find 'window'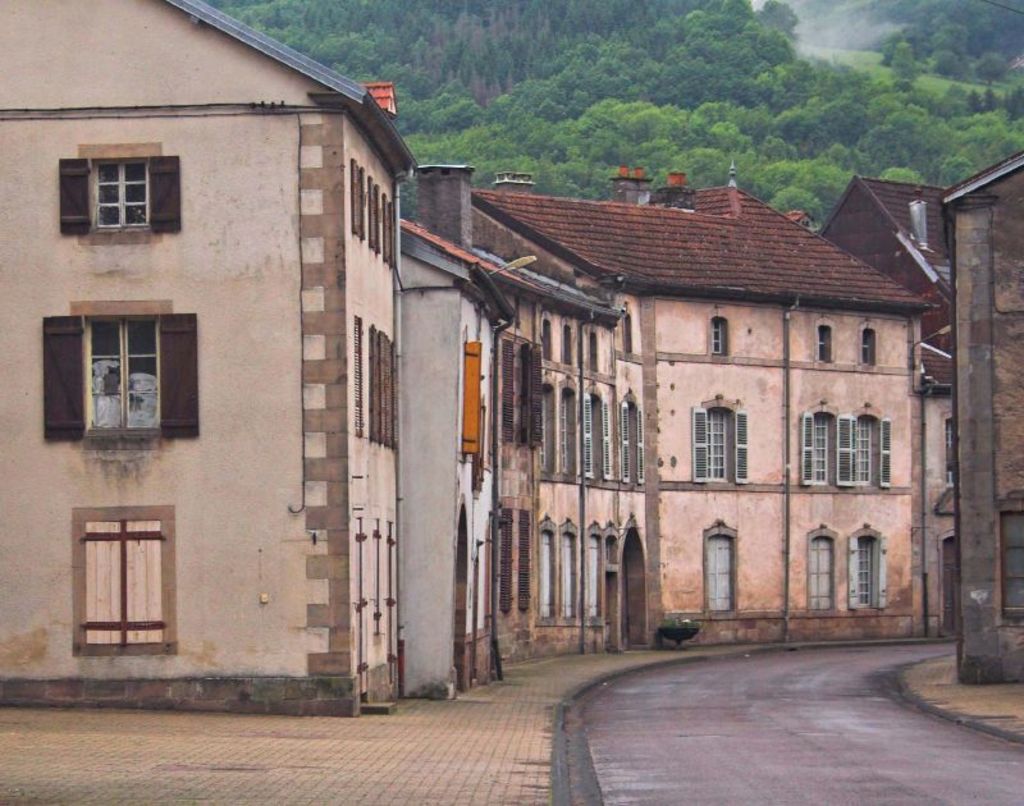
x1=518, y1=507, x2=532, y2=618
